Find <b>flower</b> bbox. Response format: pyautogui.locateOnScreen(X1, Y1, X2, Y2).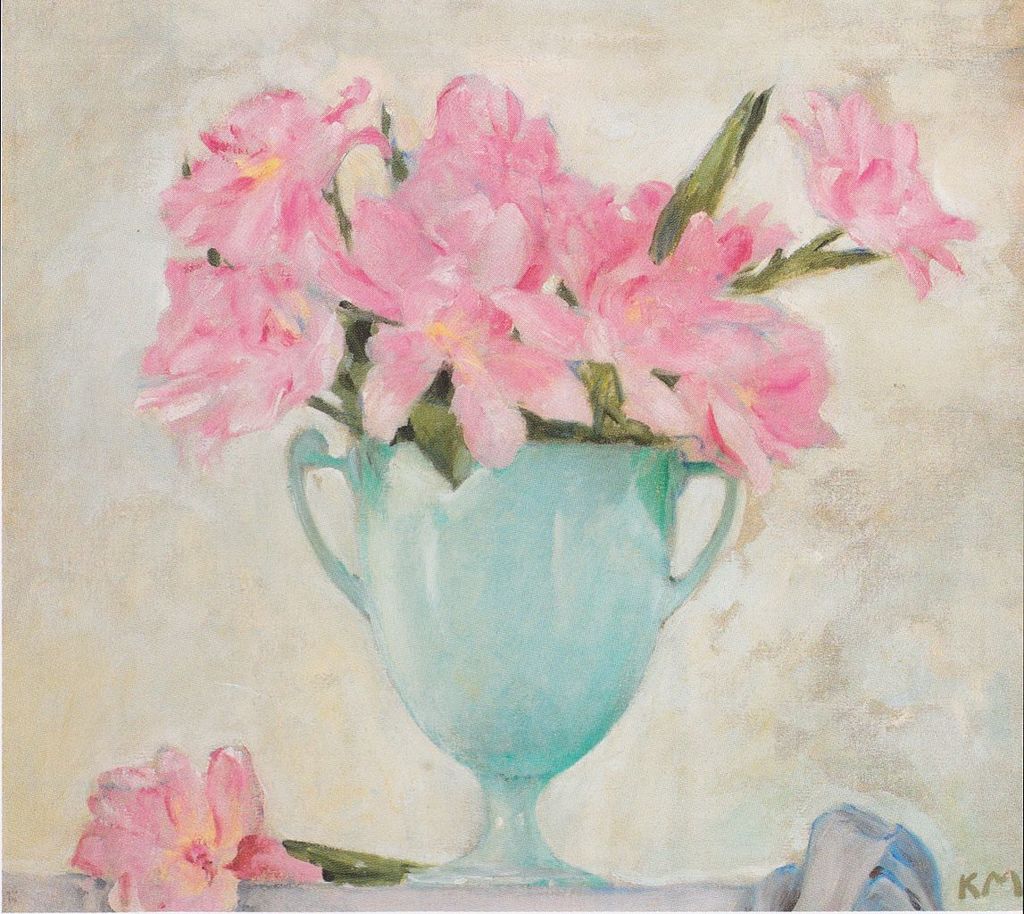
pyautogui.locateOnScreen(71, 751, 331, 913).
